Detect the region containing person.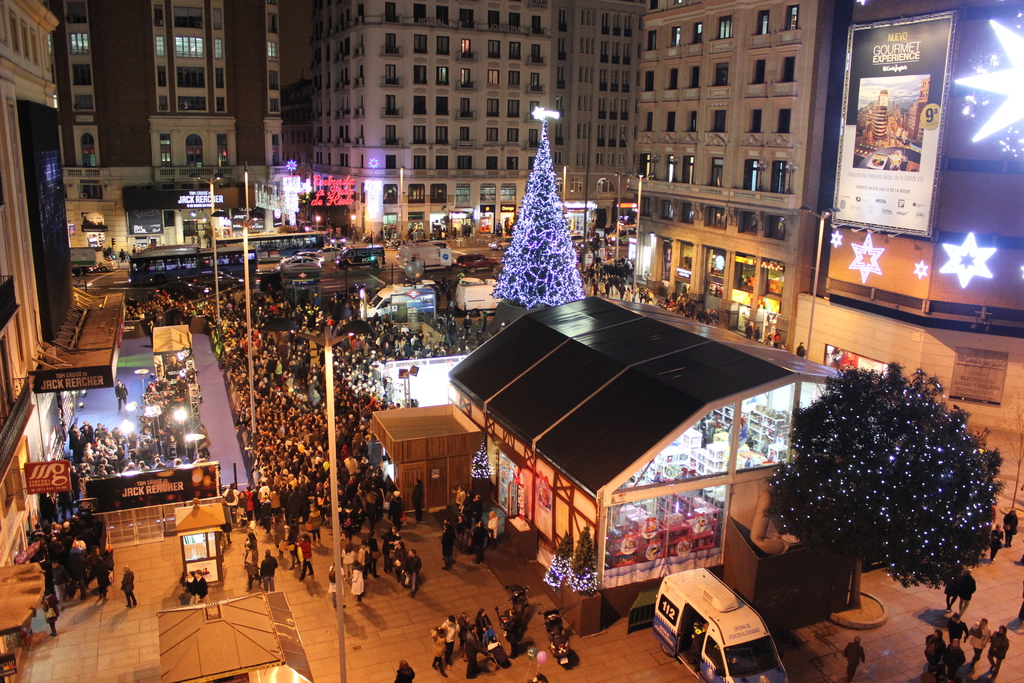
(x1=466, y1=623, x2=483, y2=680).
